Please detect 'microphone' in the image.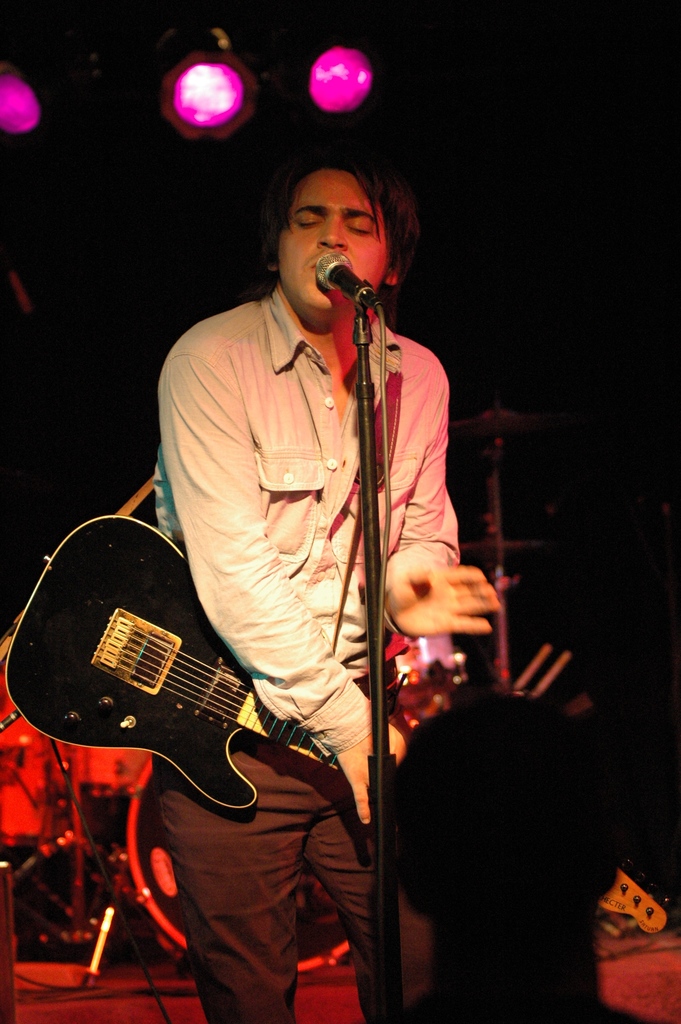
[302,251,398,333].
